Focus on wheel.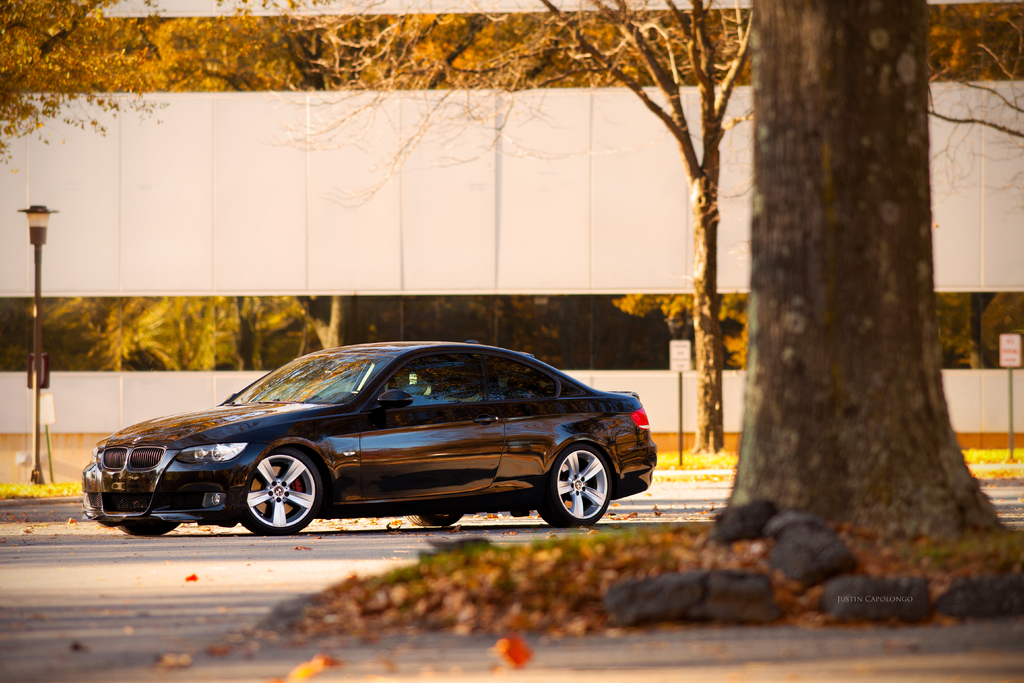
Focused at [405, 512, 461, 525].
